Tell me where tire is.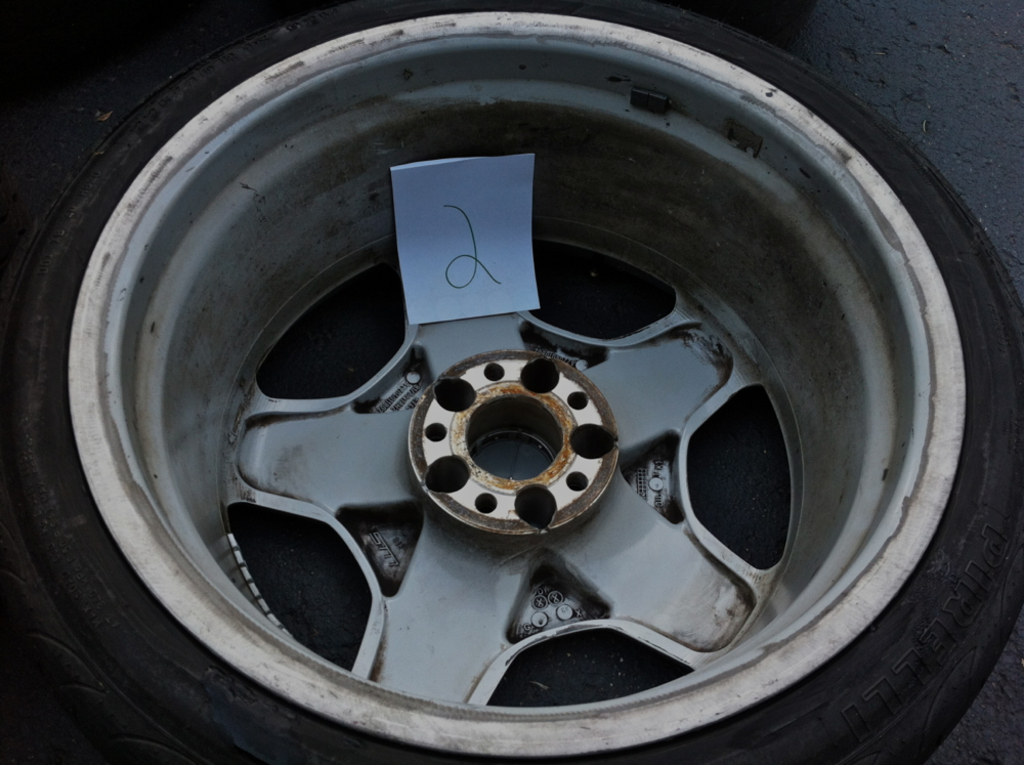
tire is at left=0, top=0, right=1023, bottom=764.
